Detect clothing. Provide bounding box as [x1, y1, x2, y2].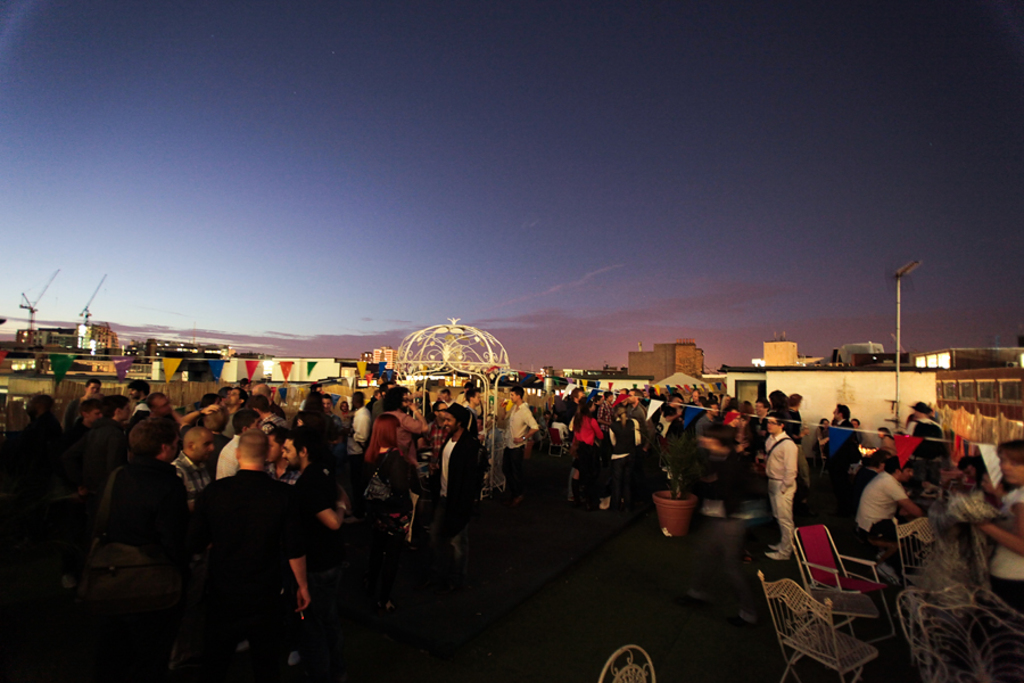
[762, 431, 801, 556].
